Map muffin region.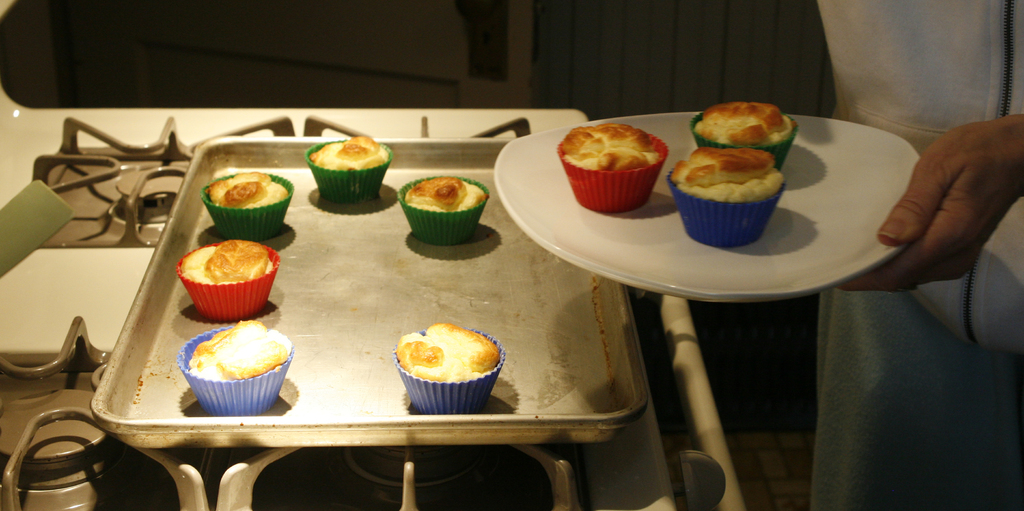
Mapped to {"x1": 557, "y1": 124, "x2": 666, "y2": 213}.
